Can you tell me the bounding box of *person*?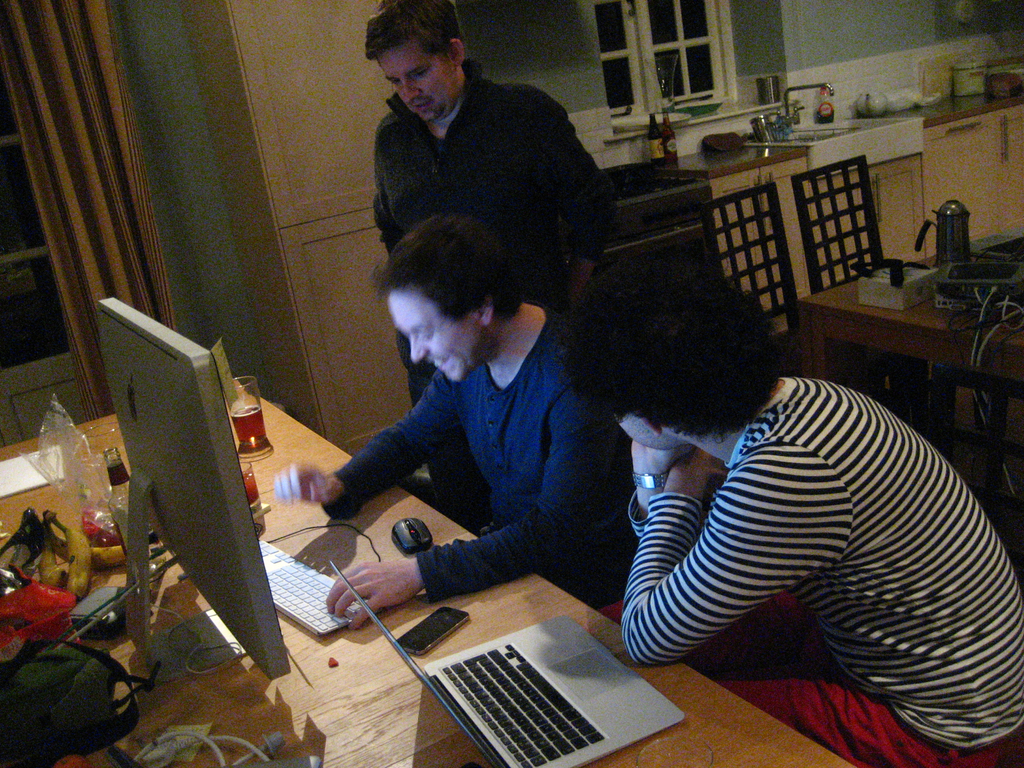
pyautogui.locateOnScreen(605, 296, 1011, 755).
